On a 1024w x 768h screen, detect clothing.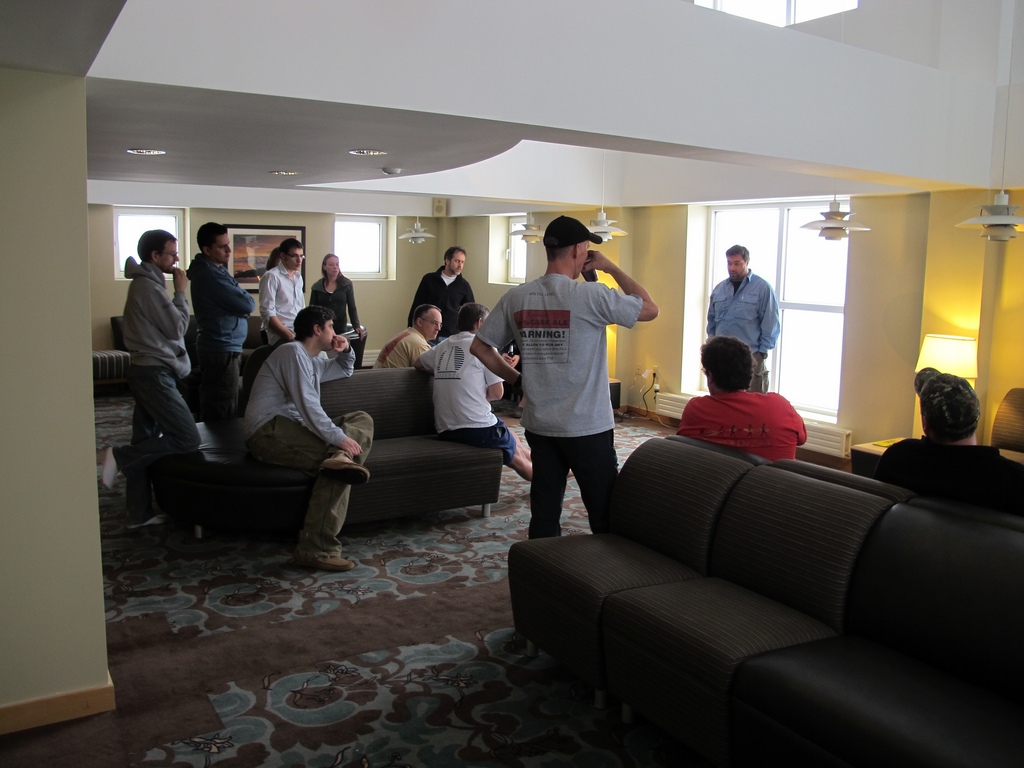
[left=103, top=255, right=210, bottom=513].
